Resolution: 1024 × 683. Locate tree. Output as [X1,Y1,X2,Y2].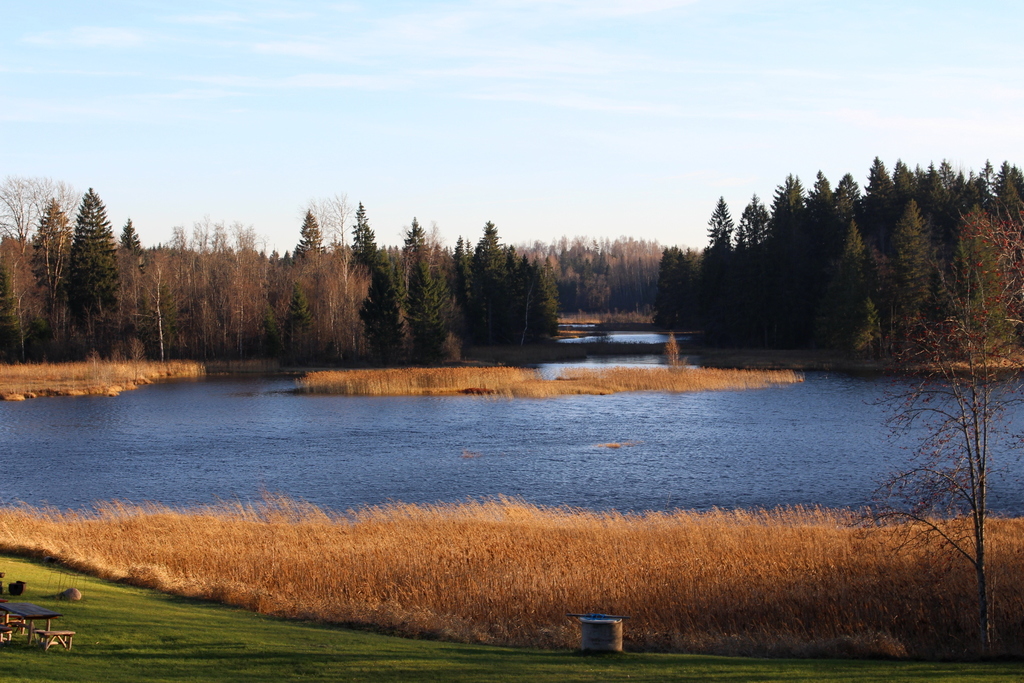
[662,247,736,324].
